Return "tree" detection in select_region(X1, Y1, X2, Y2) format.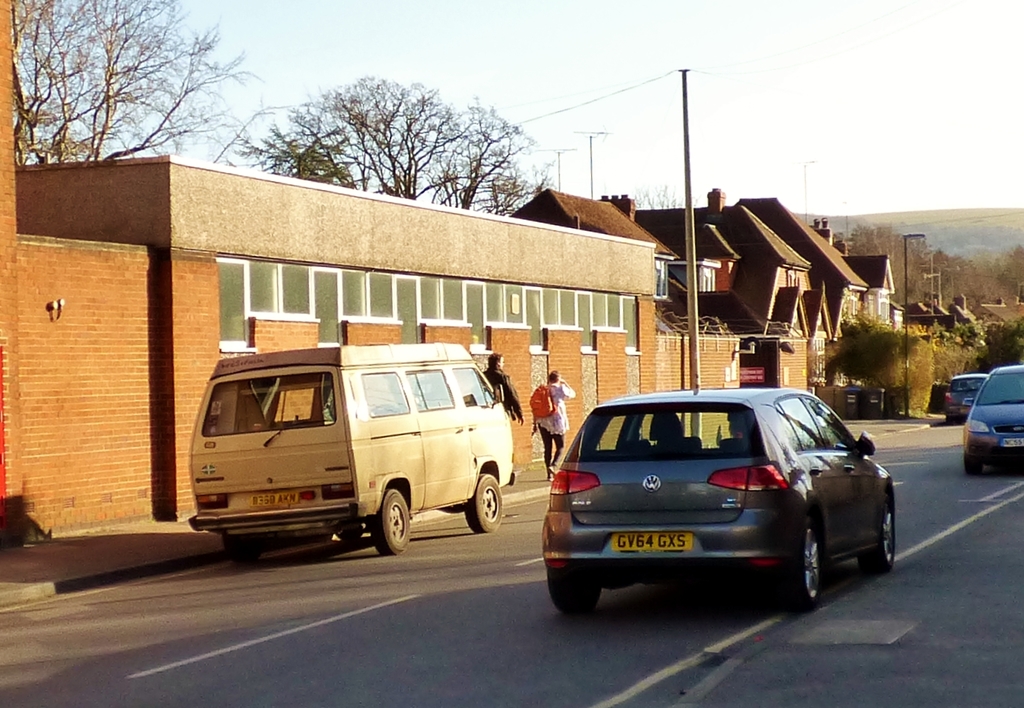
select_region(631, 185, 699, 212).
